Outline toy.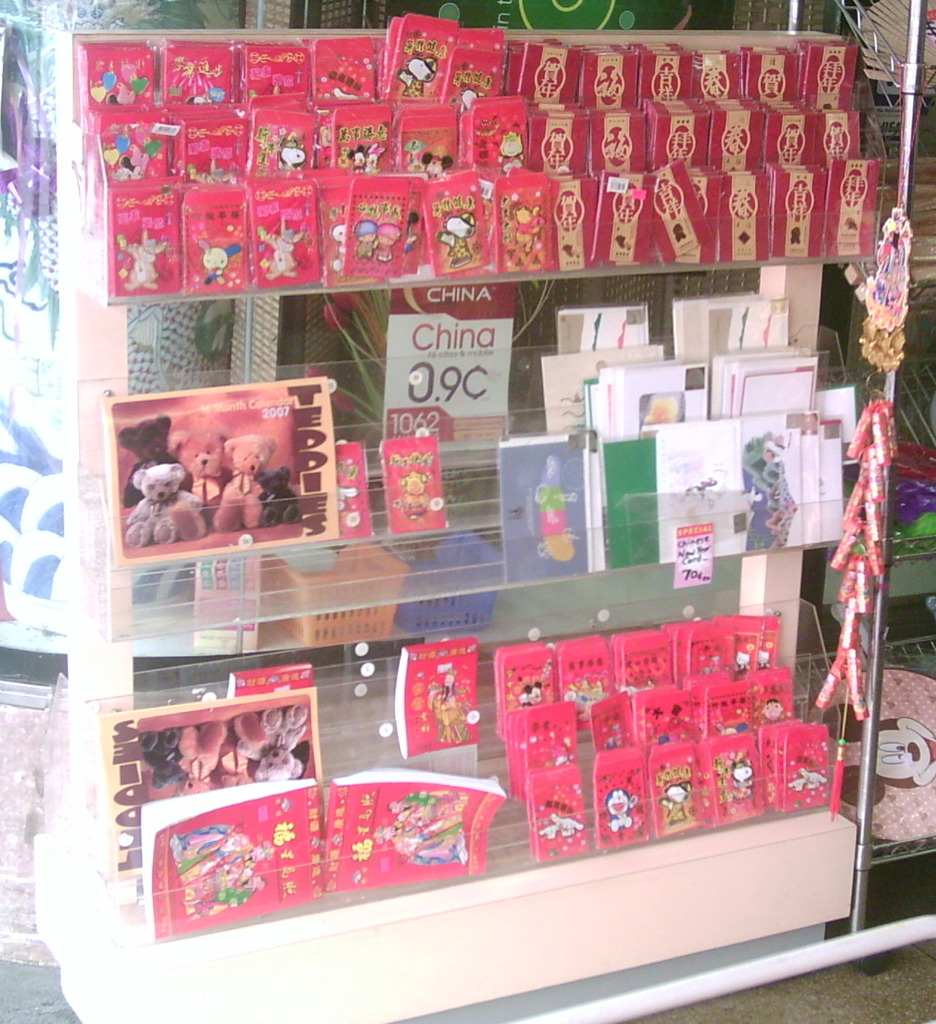
Outline: <box>215,435,273,529</box>.
